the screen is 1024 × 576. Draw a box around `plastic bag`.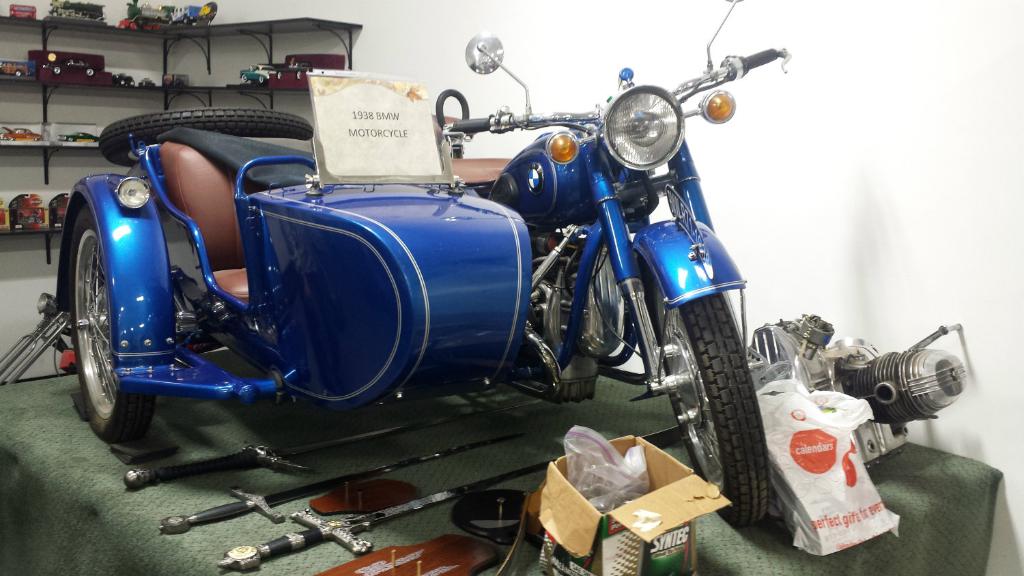
[left=756, top=375, right=899, bottom=556].
